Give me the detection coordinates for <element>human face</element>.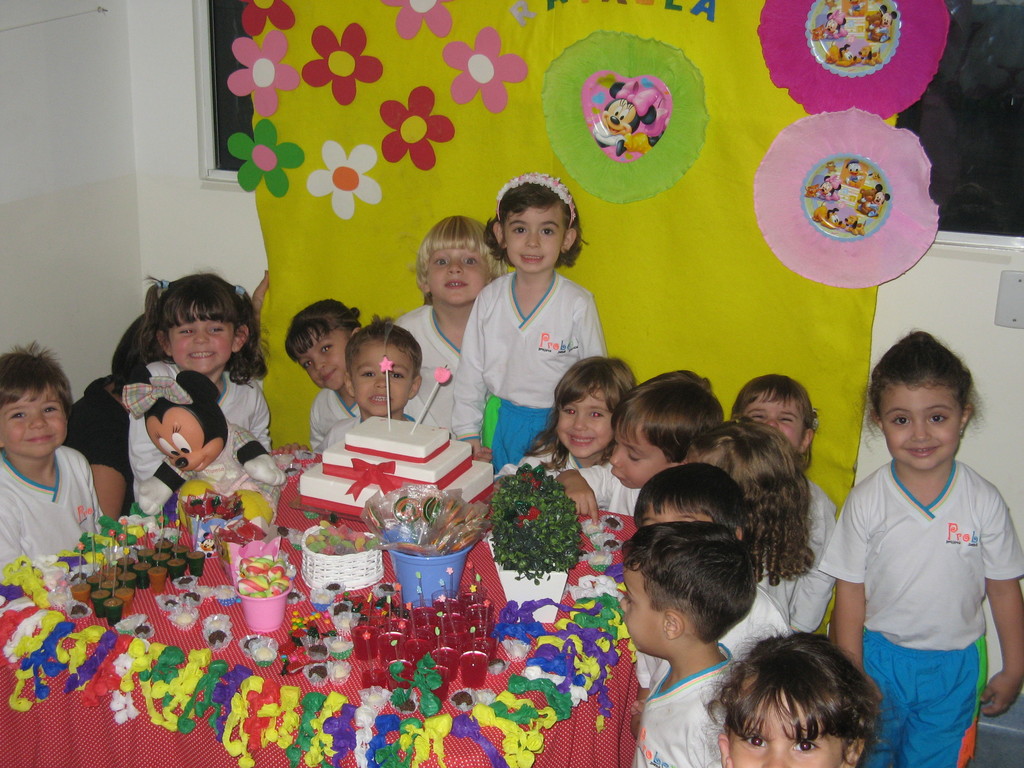
[500, 203, 568, 270].
